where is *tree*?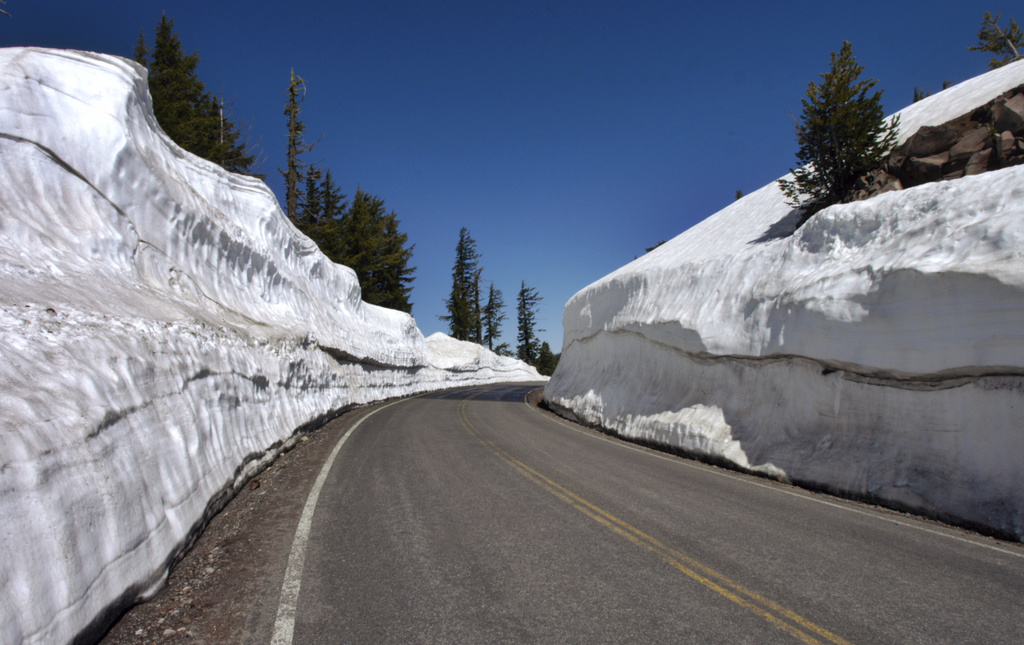
x1=779 y1=28 x2=908 y2=221.
